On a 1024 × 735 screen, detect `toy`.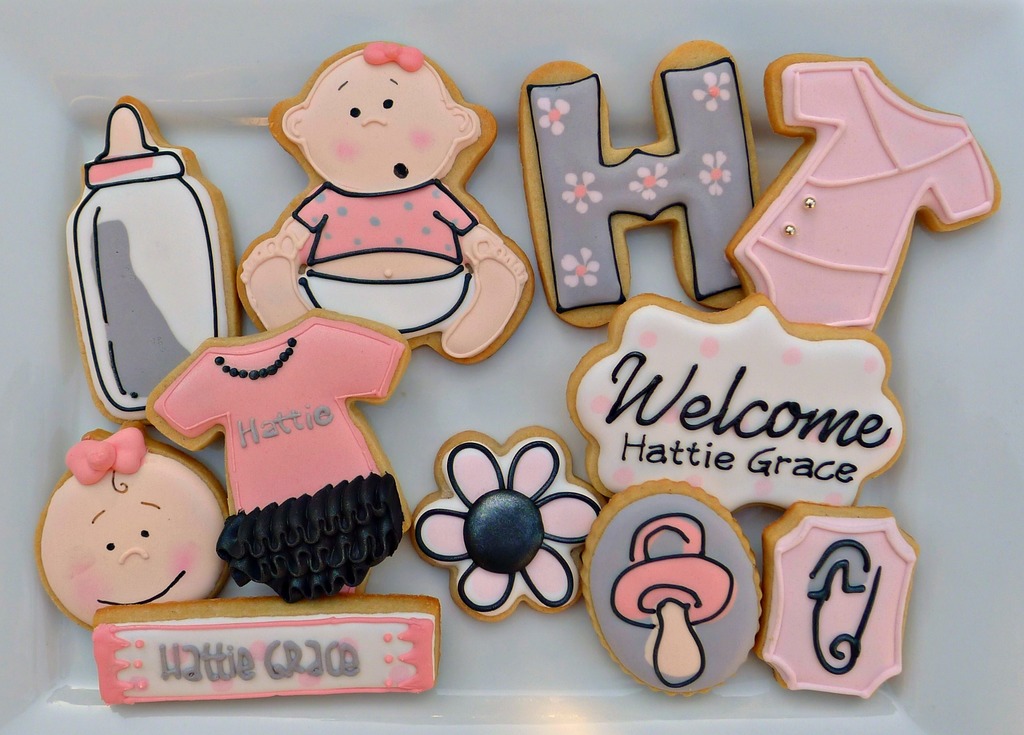
209,48,527,367.
